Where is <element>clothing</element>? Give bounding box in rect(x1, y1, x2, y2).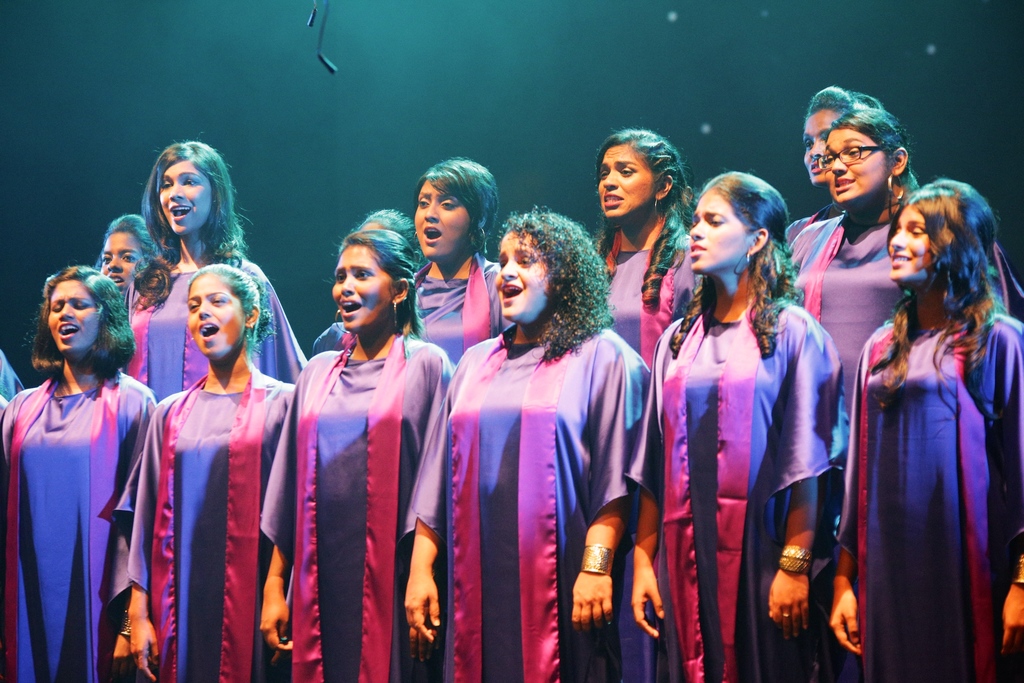
rect(991, 239, 1023, 320).
